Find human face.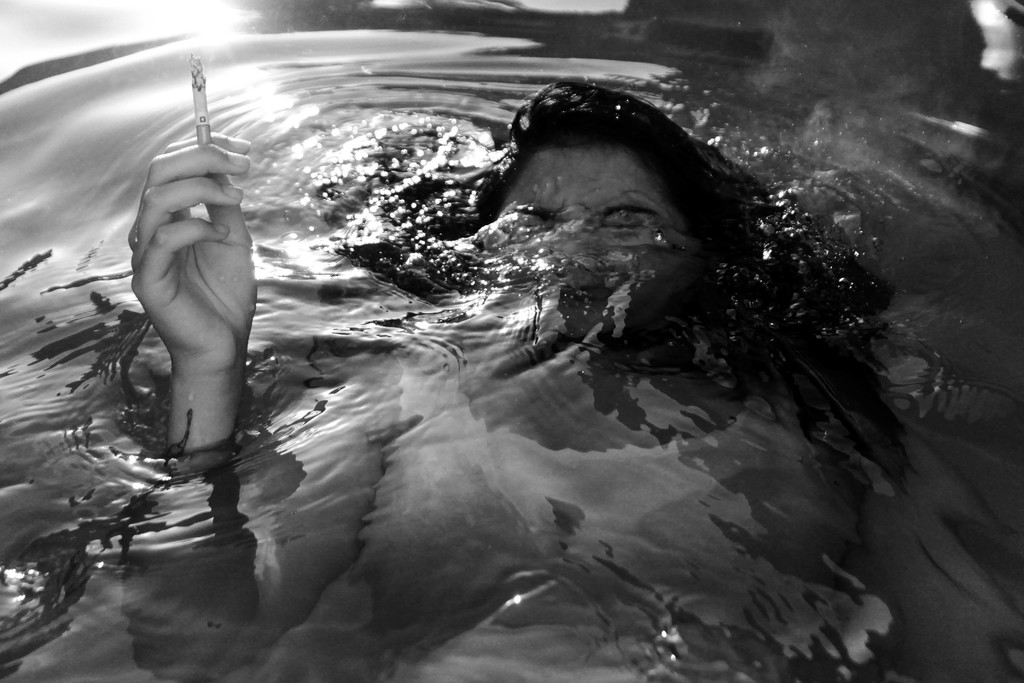
left=495, top=142, right=694, bottom=341.
